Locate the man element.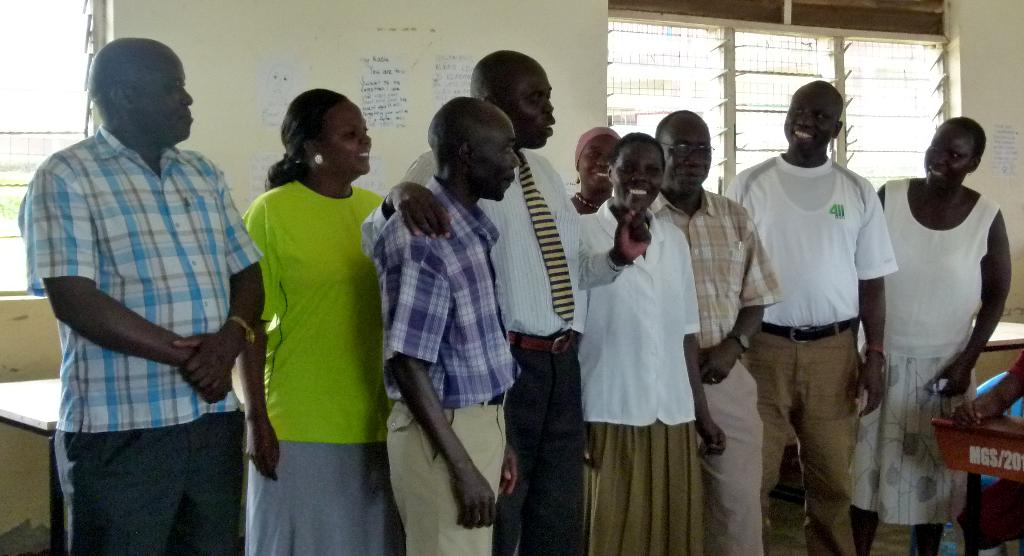
Element bbox: bbox=(14, 32, 265, 555).
